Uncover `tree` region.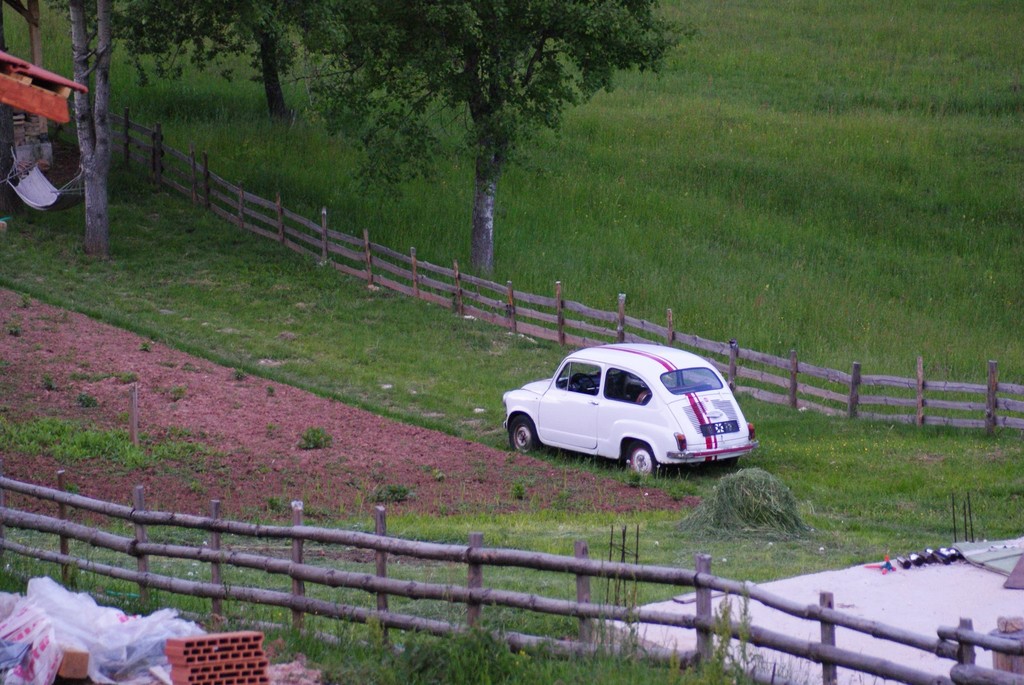
Uncovered: [26,30,143,260].
